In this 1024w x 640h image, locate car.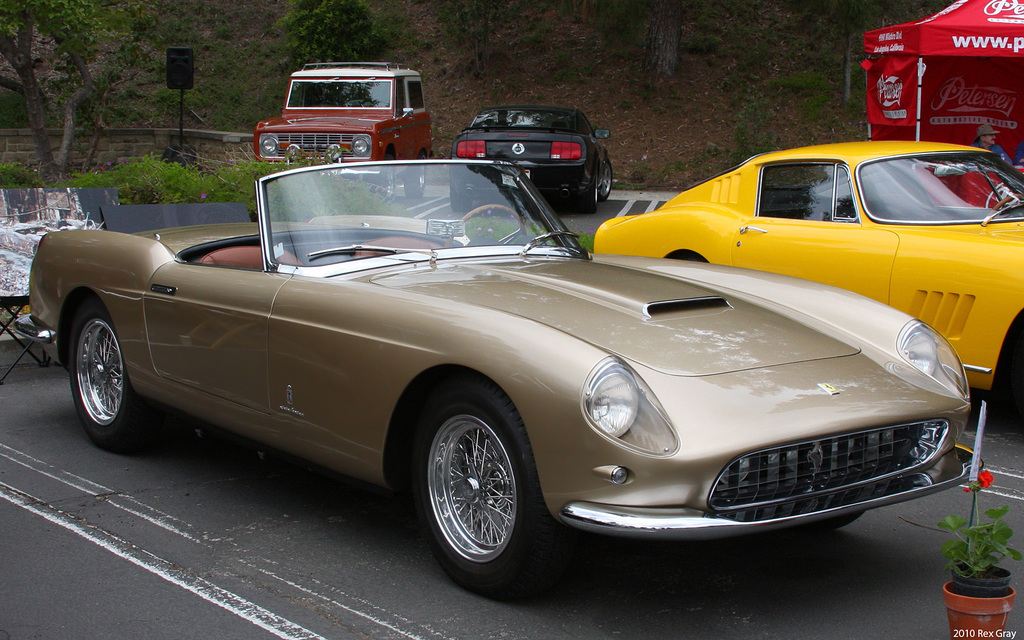
Bounding box: [left=450, top=104, right=612, bottom=211].
